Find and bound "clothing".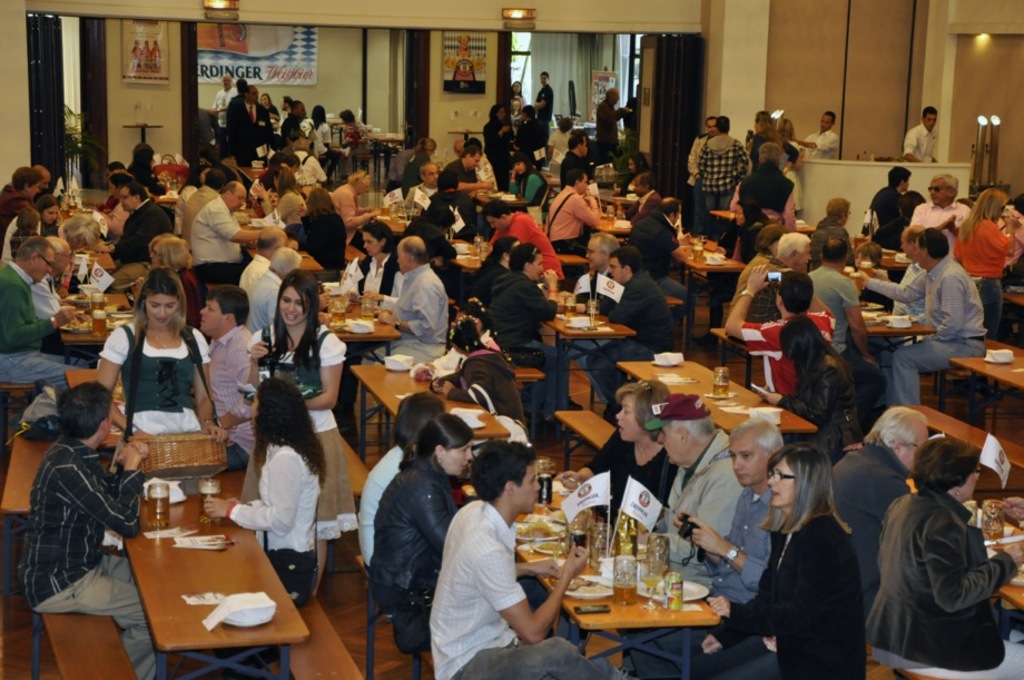
Bound: <bbox>855, 179, 903, 230</bbox>.
